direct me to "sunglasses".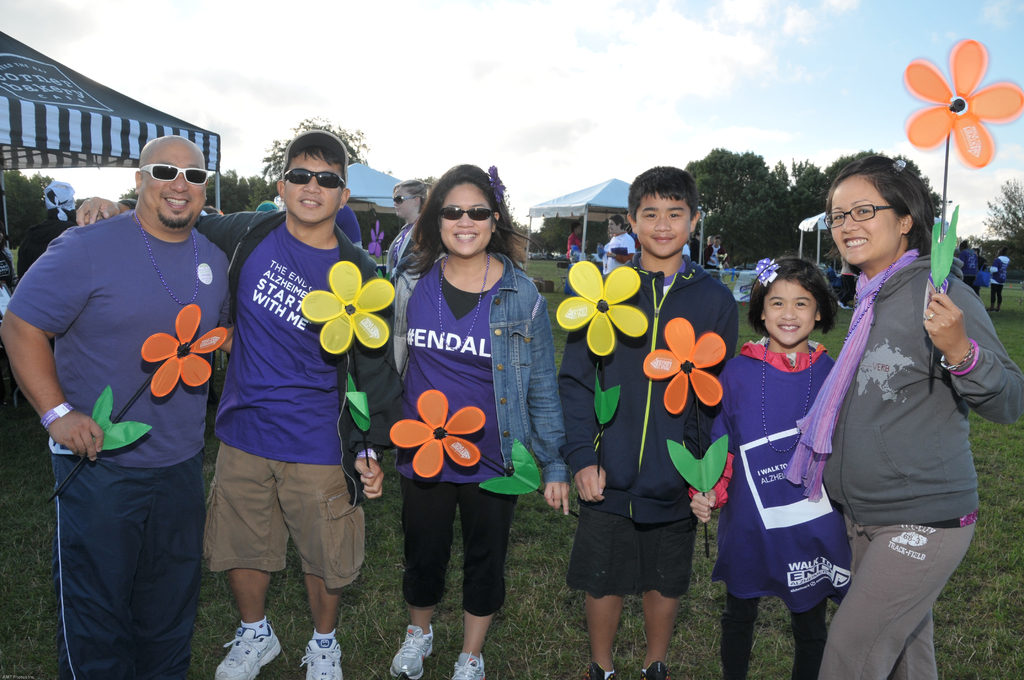
Direction: (x1=285, y1=170, x2=346, y2=191).
